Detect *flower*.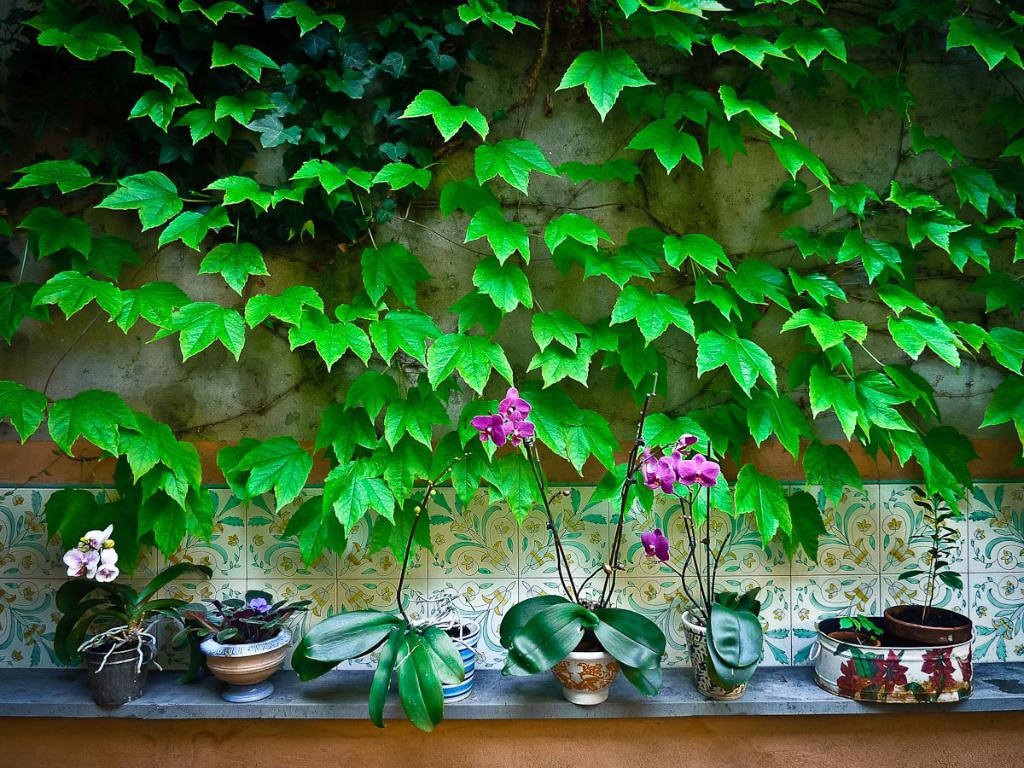
Detected at [left=2, top=554, right=15, bottom=566].
